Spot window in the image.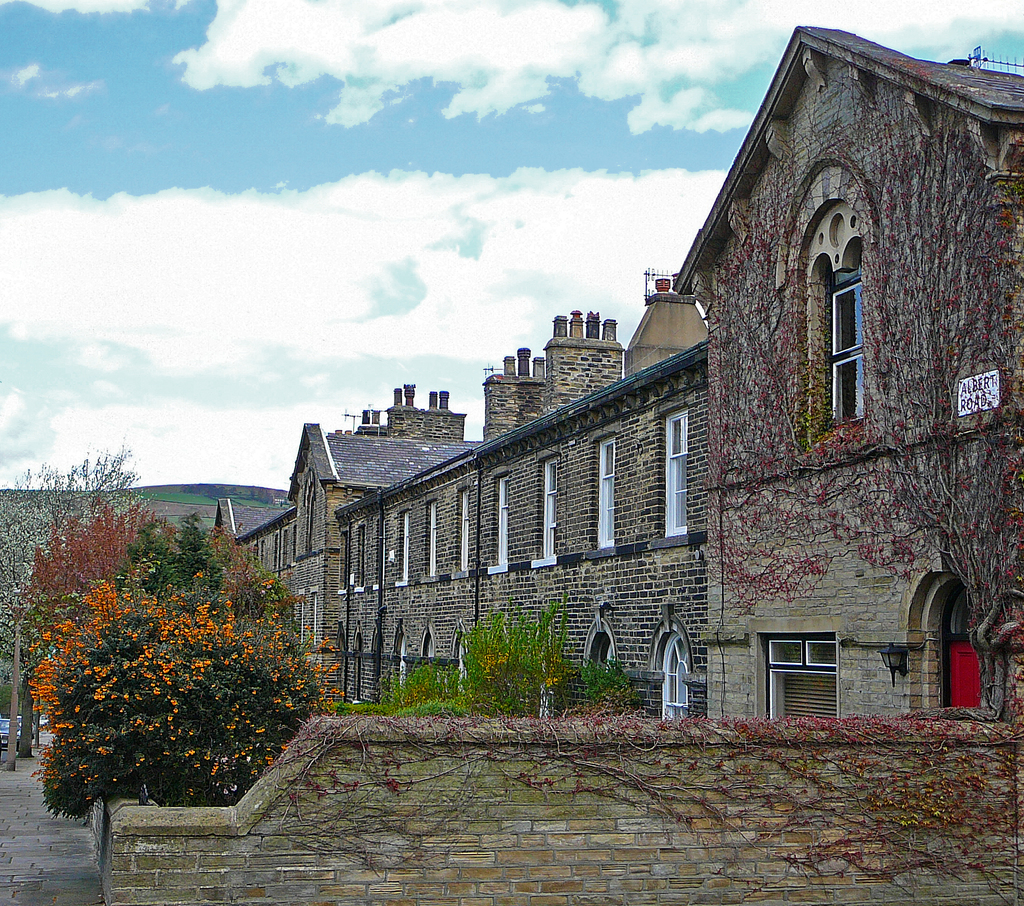
window found at bbox=[373, 520, 388, 591].
